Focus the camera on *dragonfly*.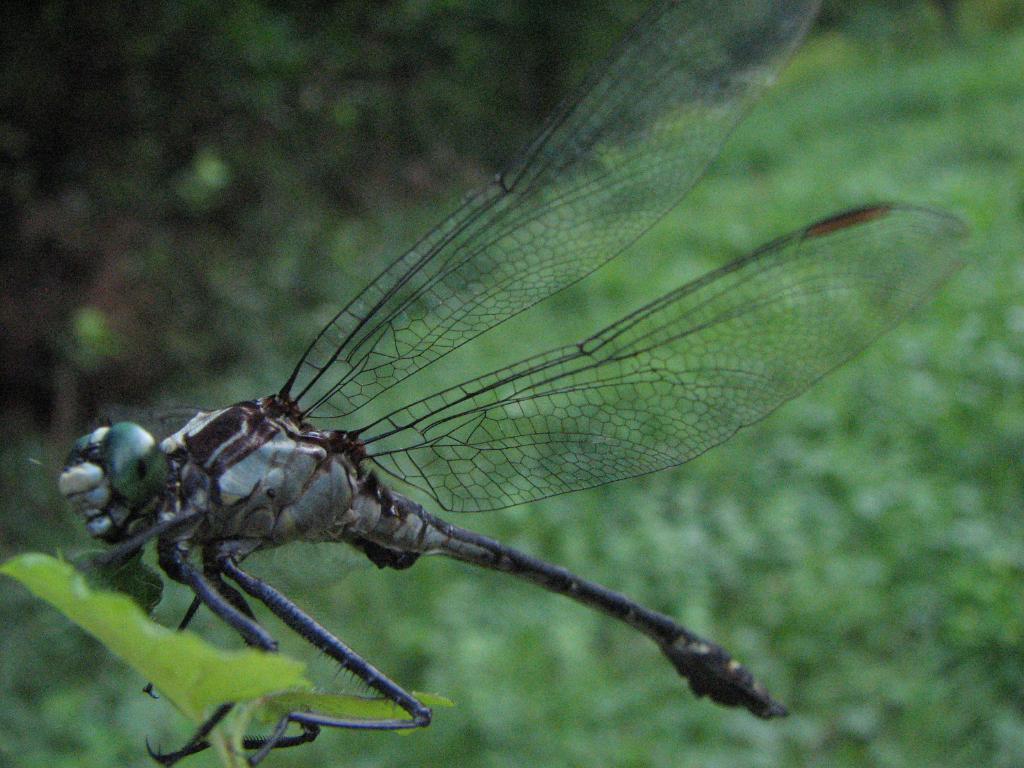
Focus region: box=[60, 0, 972, 765].
